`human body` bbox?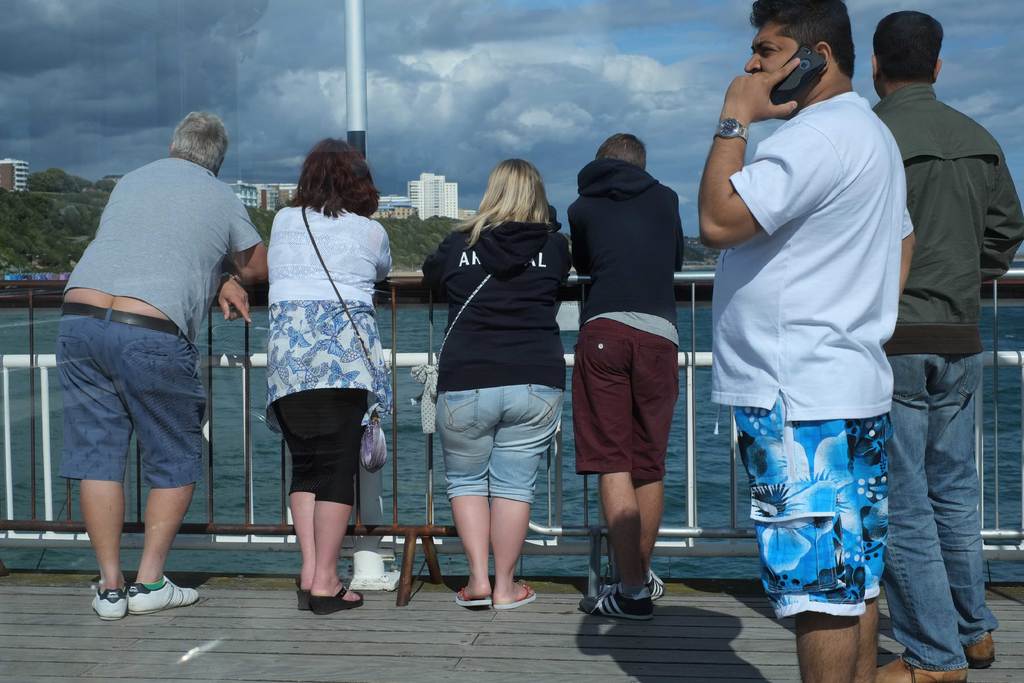
{"x1": 873, "y1": 9, "x2": 1023, "y2": 682}
